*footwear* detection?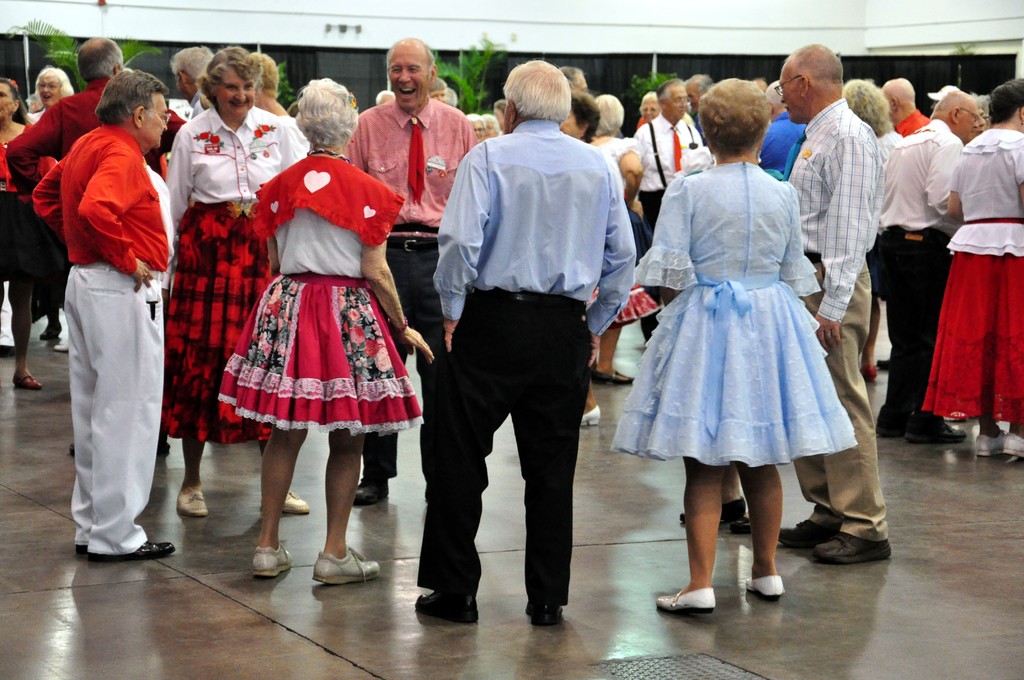
657, 587, 716, 613
